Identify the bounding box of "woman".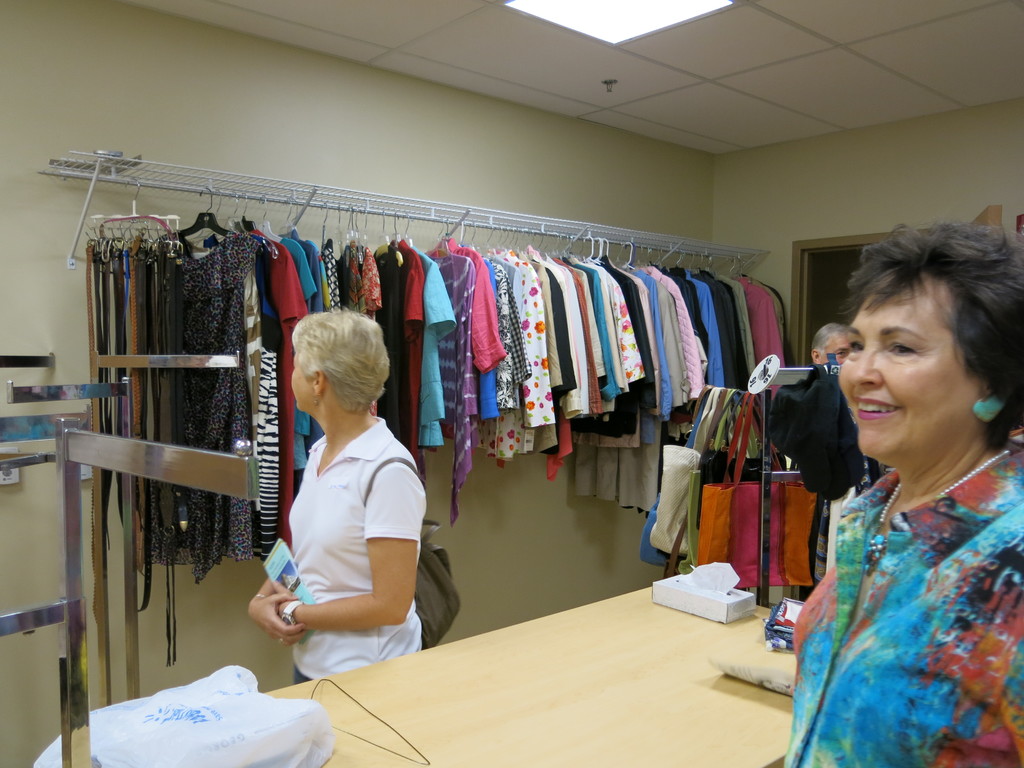
[left=783, top=221, right=1023, bottom=767].
